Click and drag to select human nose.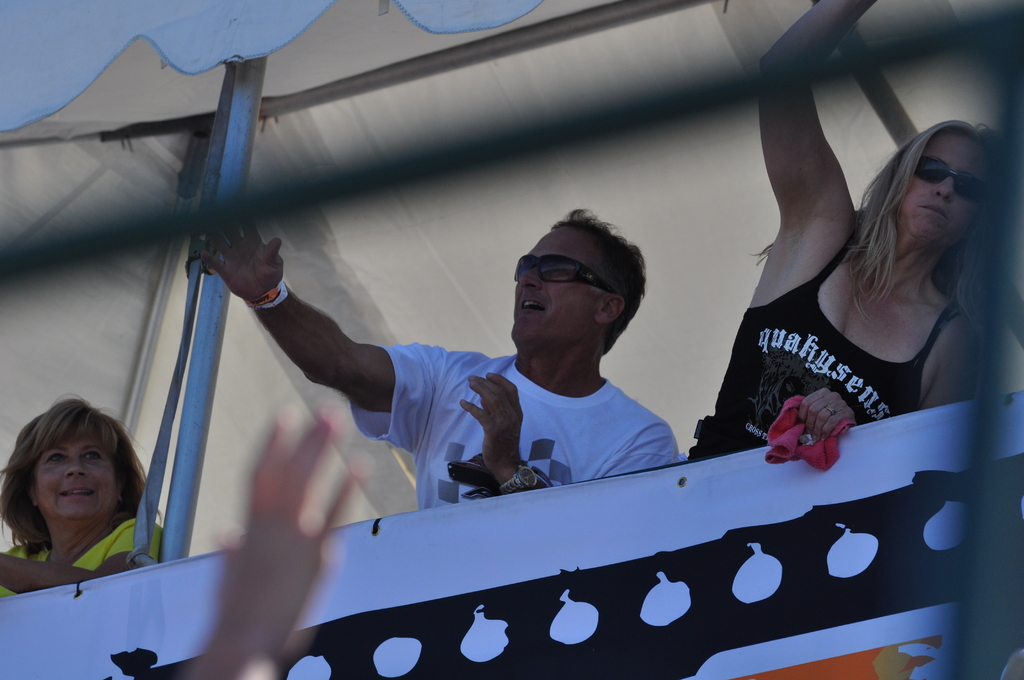
Selection: <box>63,460,90,476</box>.
